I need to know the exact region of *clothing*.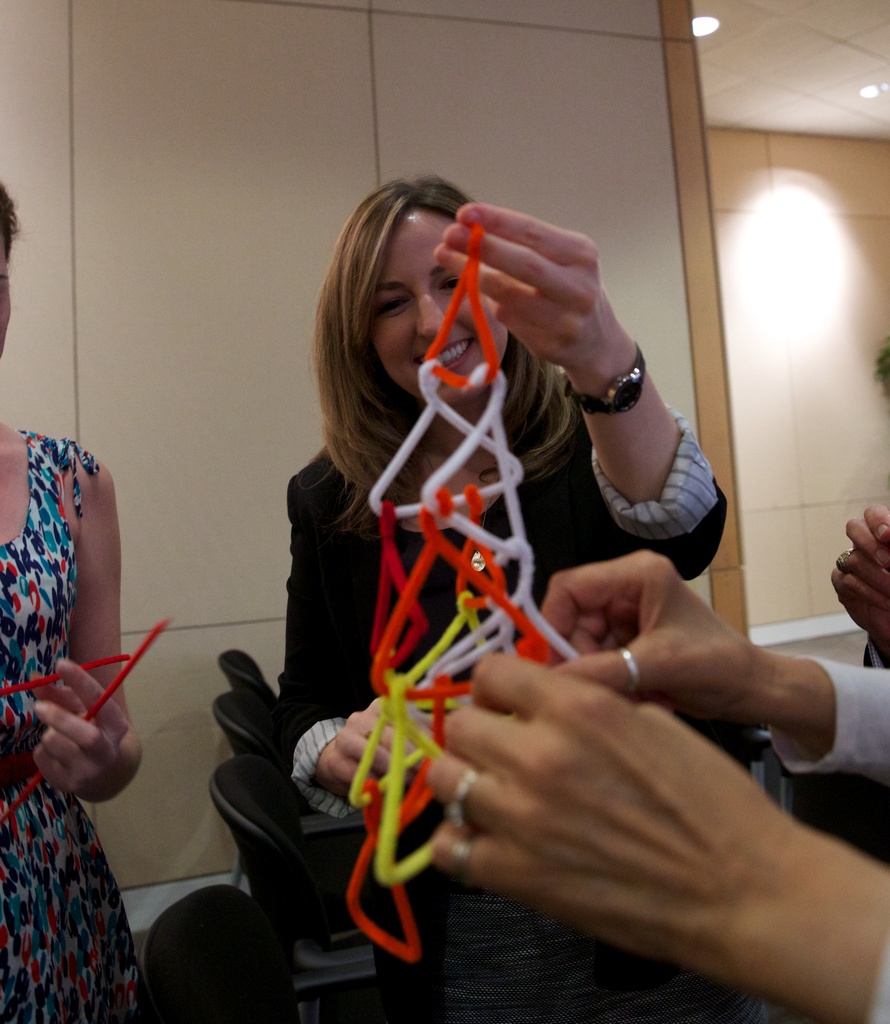
Region: <region>768, 653, 889, 783</region>.
